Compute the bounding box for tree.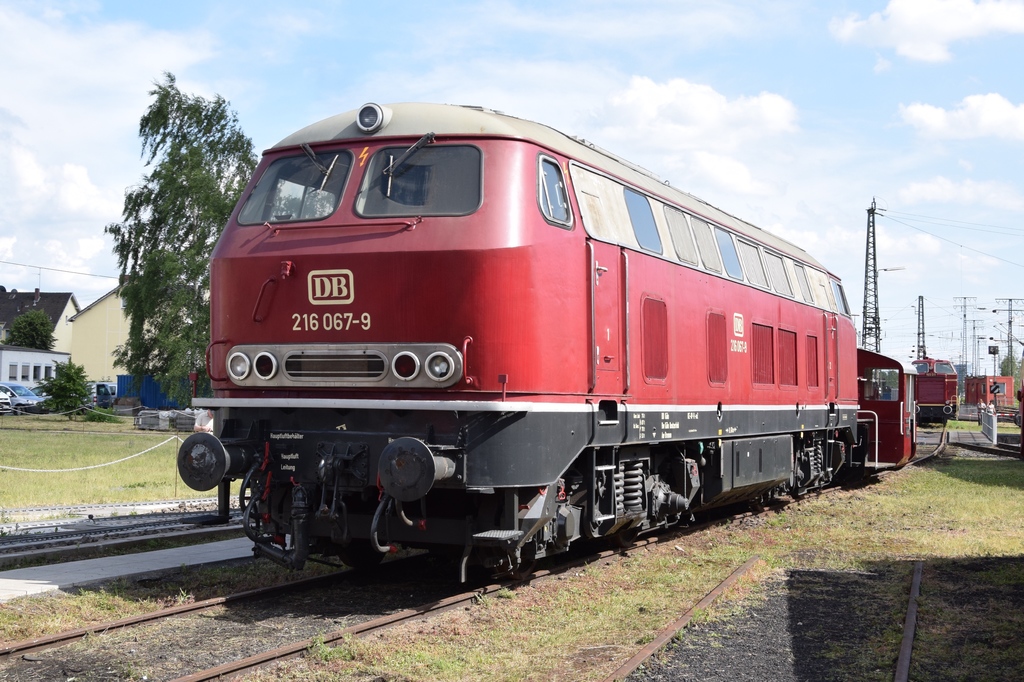
{"x1": 0, "y1": 306, "x2": 72, "y2": 354}.
